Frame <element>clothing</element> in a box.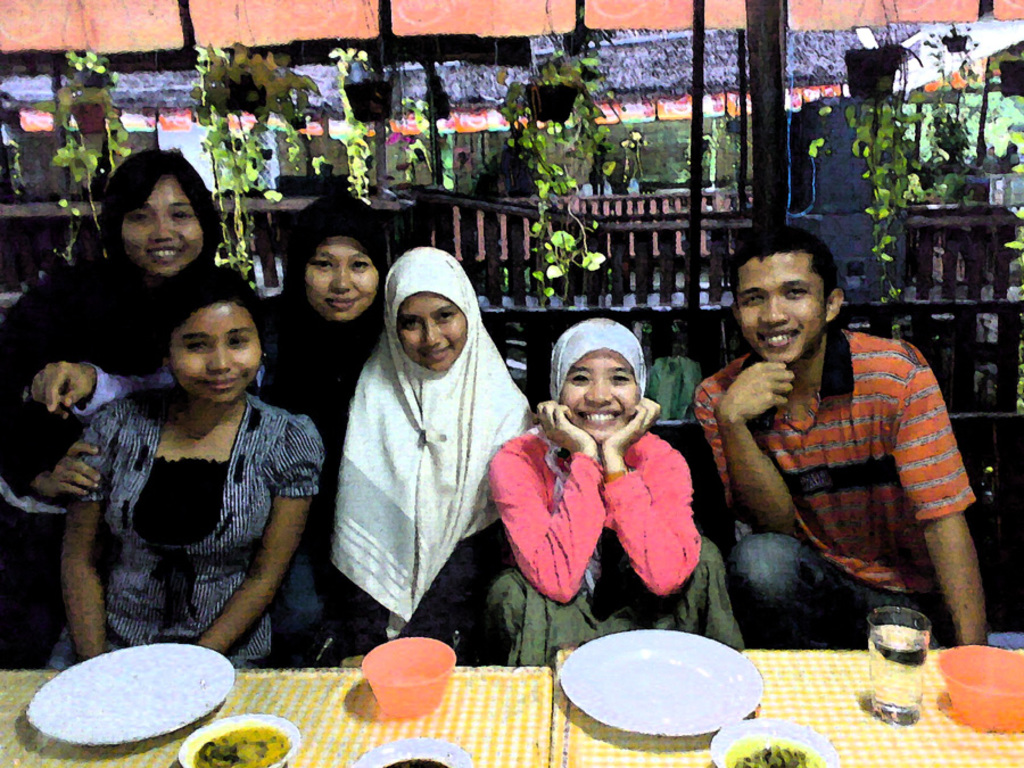
[x1=0, y1=265, x2=226, y2=523].
